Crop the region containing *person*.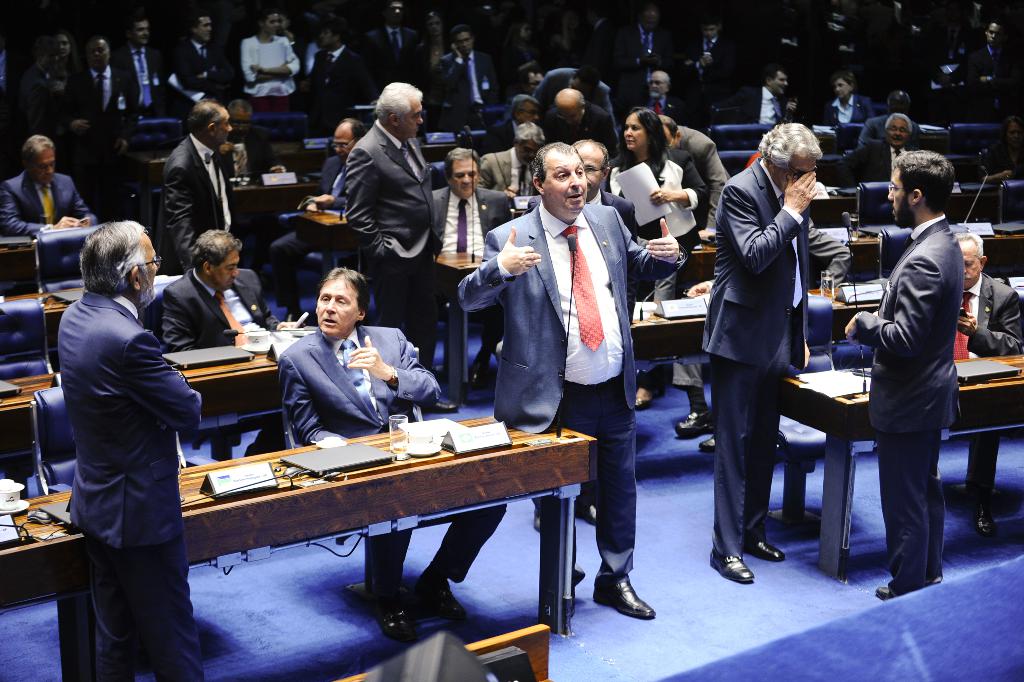
Crop region: crop(280, 16, 305, 62).
